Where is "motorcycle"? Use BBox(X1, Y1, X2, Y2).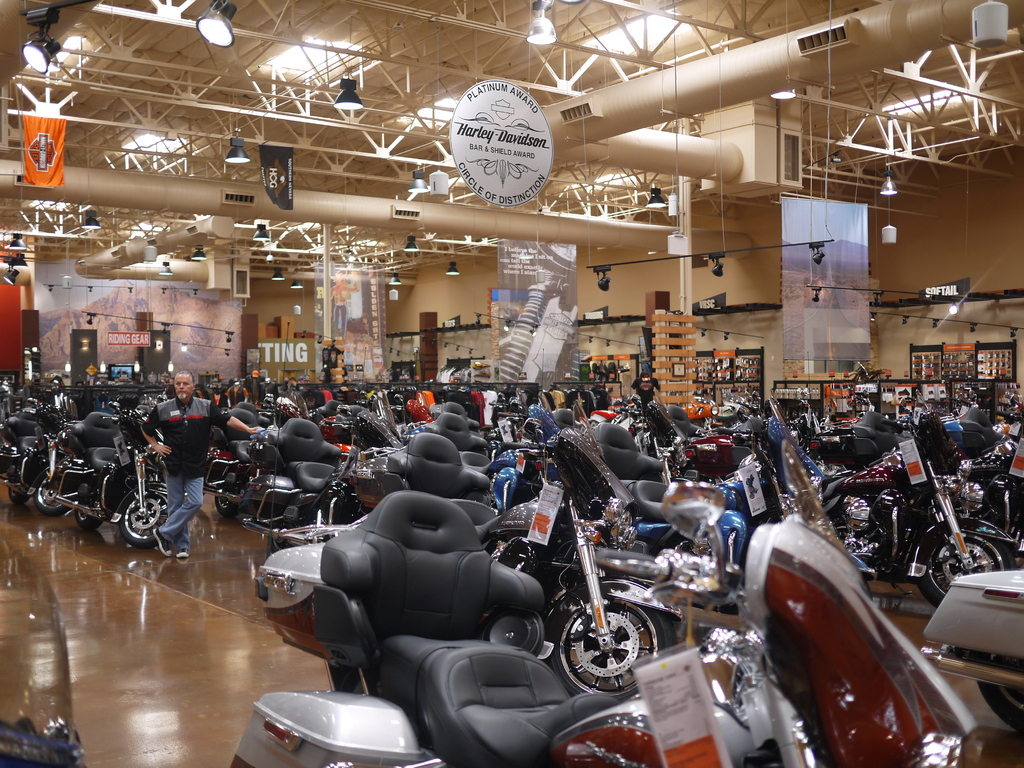
BBox(23, 413, 196, 559).
